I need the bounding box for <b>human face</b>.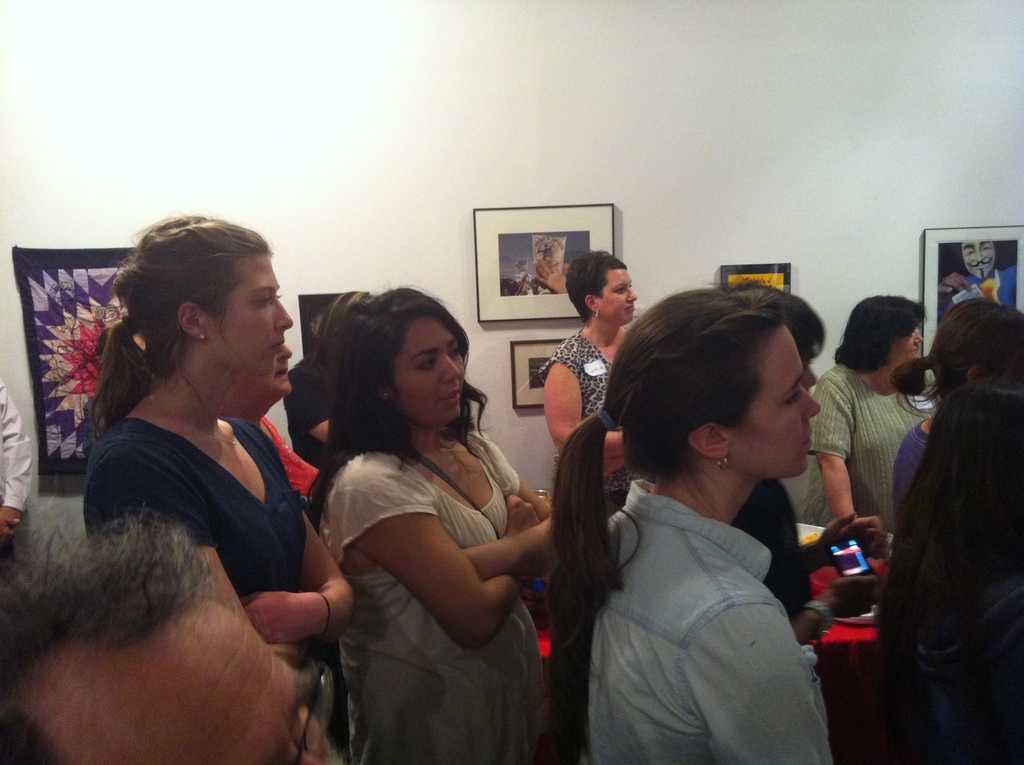
Here it is: x1=719 y1=318 x2=830 y2=478.
